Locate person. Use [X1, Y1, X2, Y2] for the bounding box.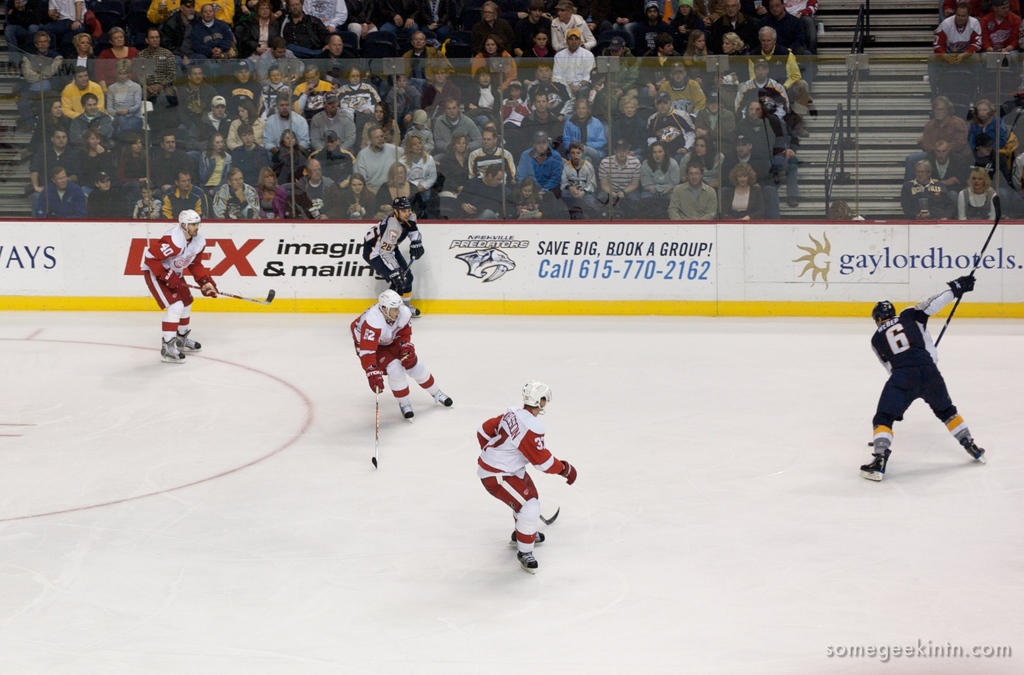
[161, 169, 207, 216].
